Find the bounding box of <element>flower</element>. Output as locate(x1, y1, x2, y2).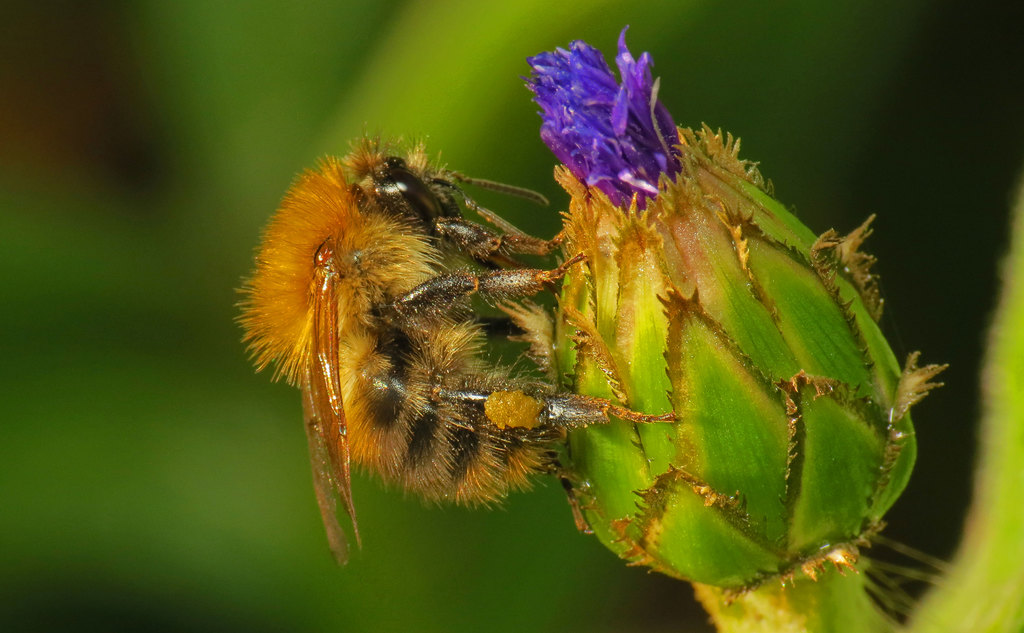
locate(511, 34, 664, 218).
